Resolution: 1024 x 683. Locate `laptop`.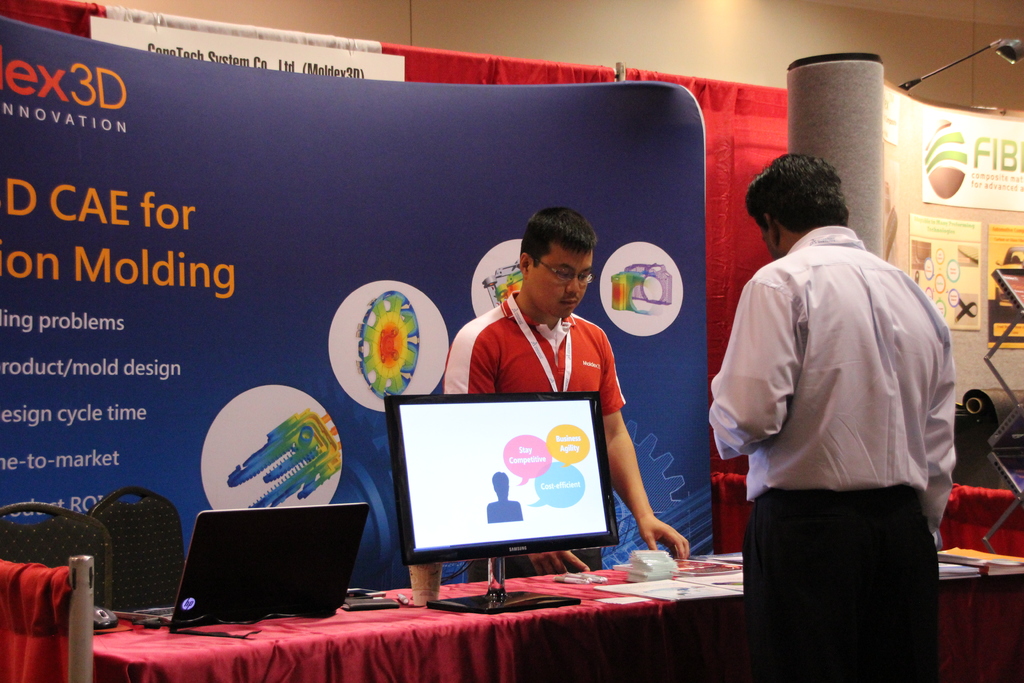
box(164, 508, 372, 634).
